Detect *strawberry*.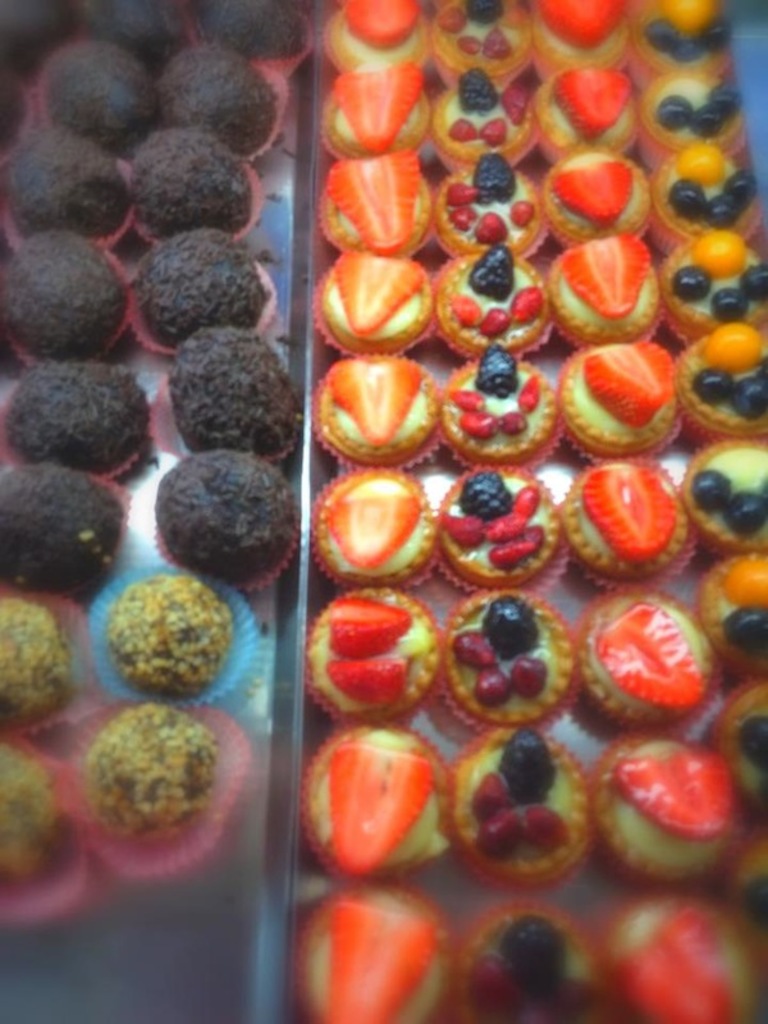
Detected at x1=566, y1=232, x2=650, y2=319.
